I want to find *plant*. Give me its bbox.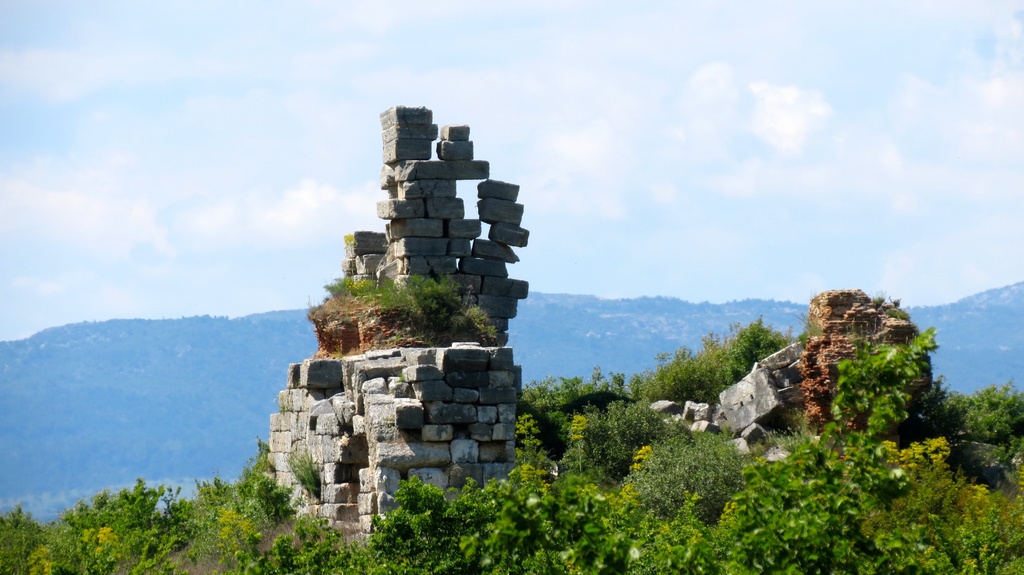
region(913, 446, 1014, 574).
